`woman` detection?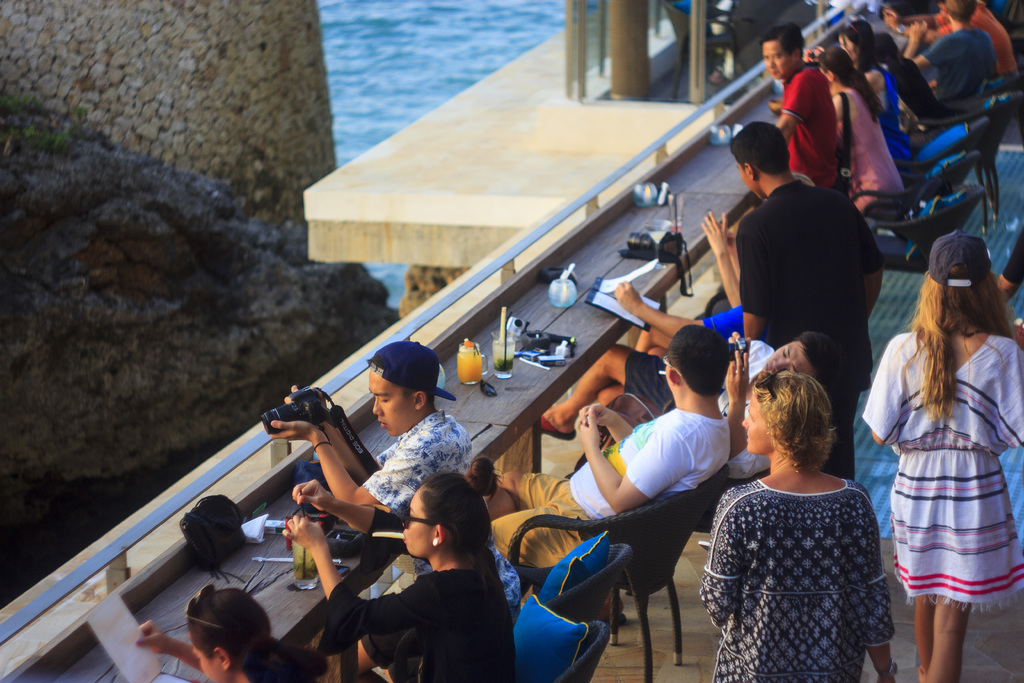
bbox(715, 350, 913, 681)
